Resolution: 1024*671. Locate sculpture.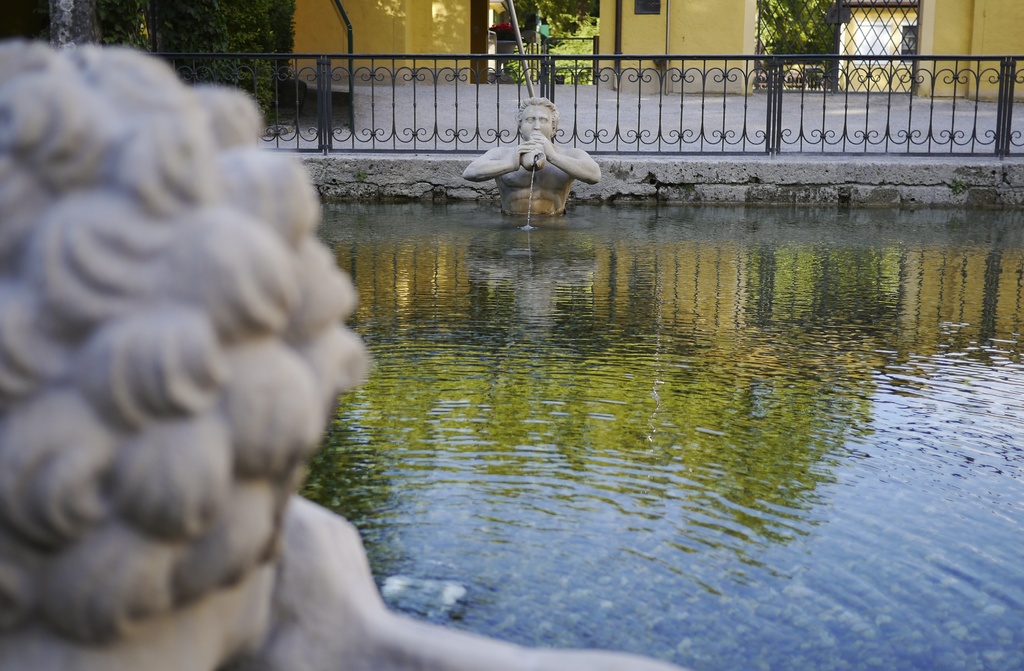
(0, 31, 687, 670).
